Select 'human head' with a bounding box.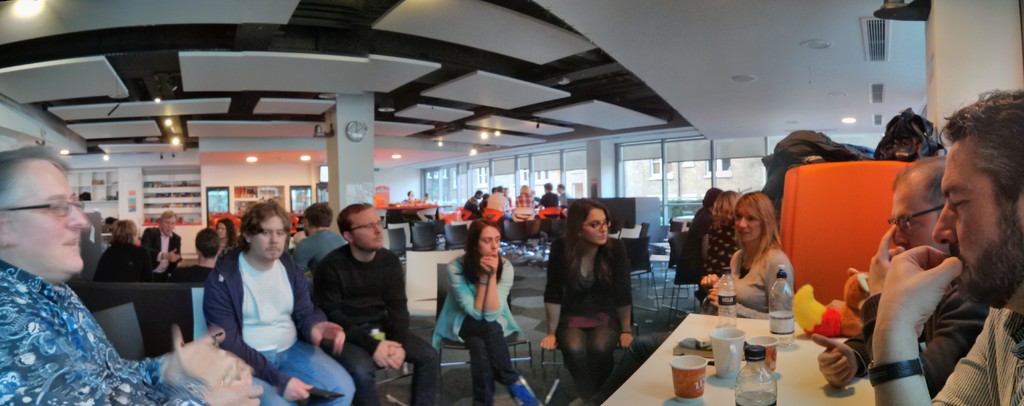
[474,189,484,199].
